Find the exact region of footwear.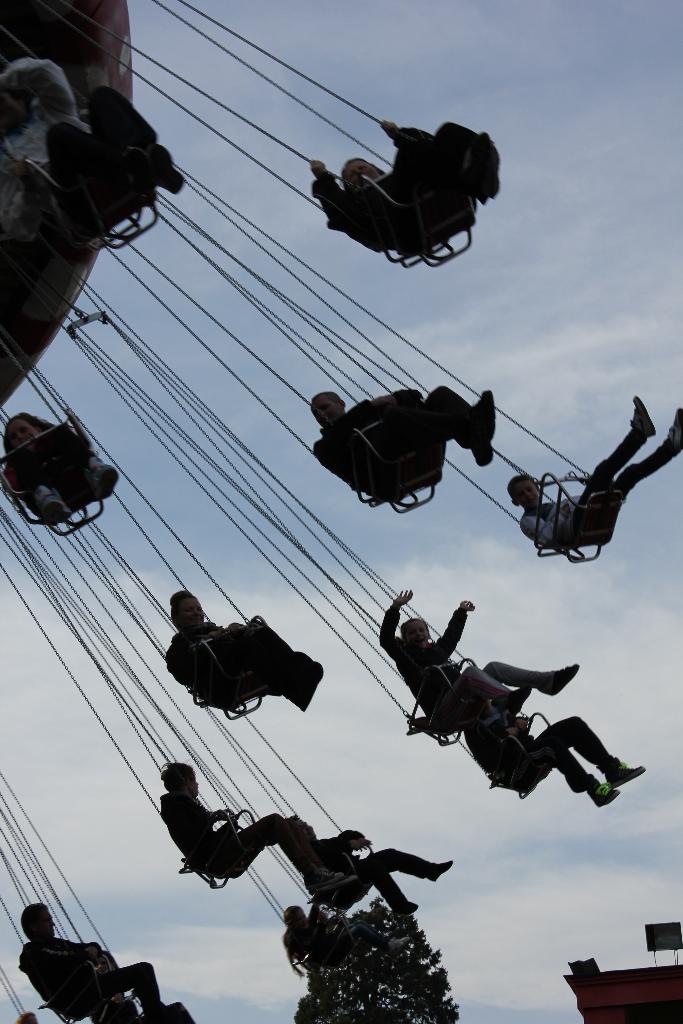
Exact region: left=156, top=147, right=184, bottom=195.
